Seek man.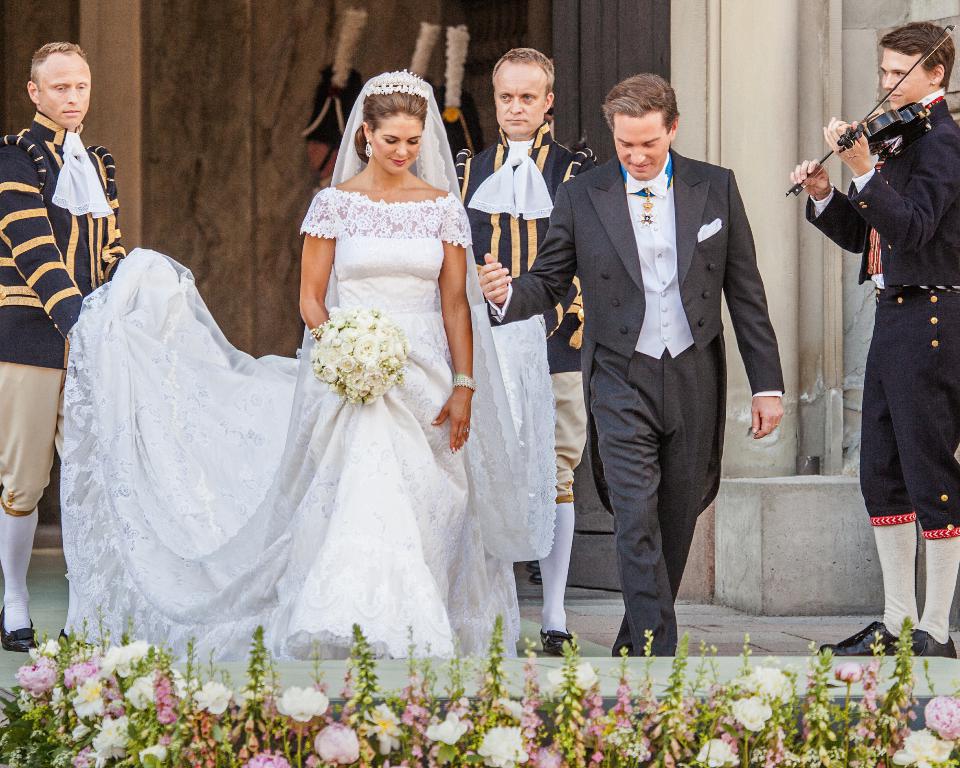
784:11:959:658.
